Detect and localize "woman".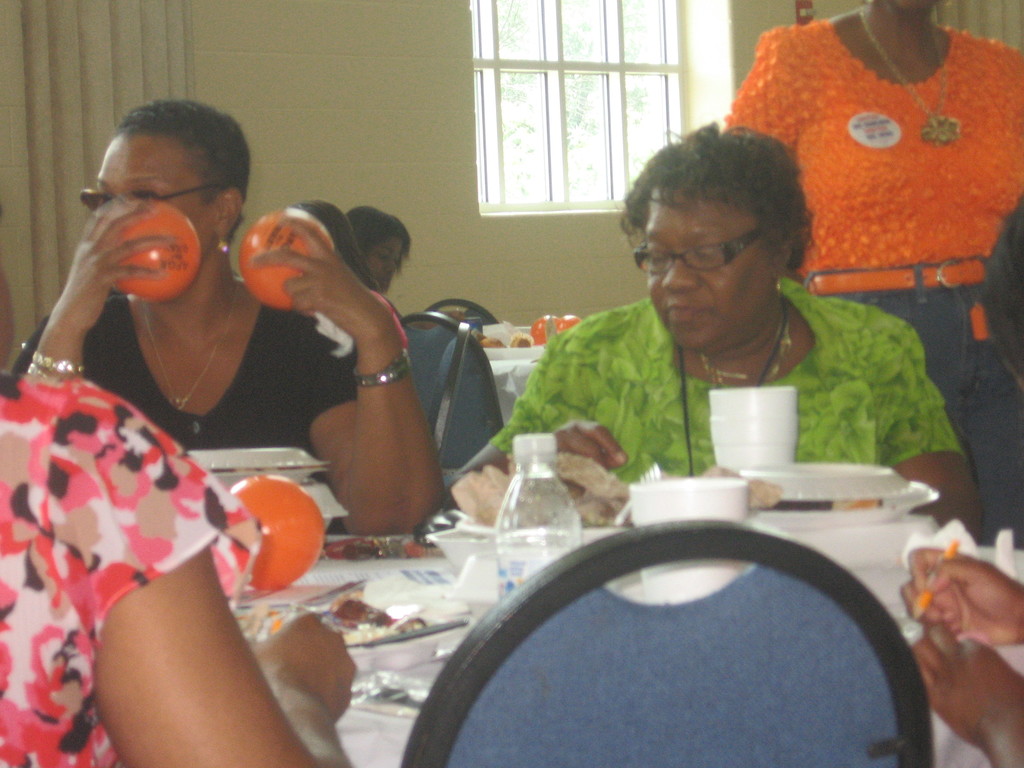
Localized at 733, 0, 1023, 401.
